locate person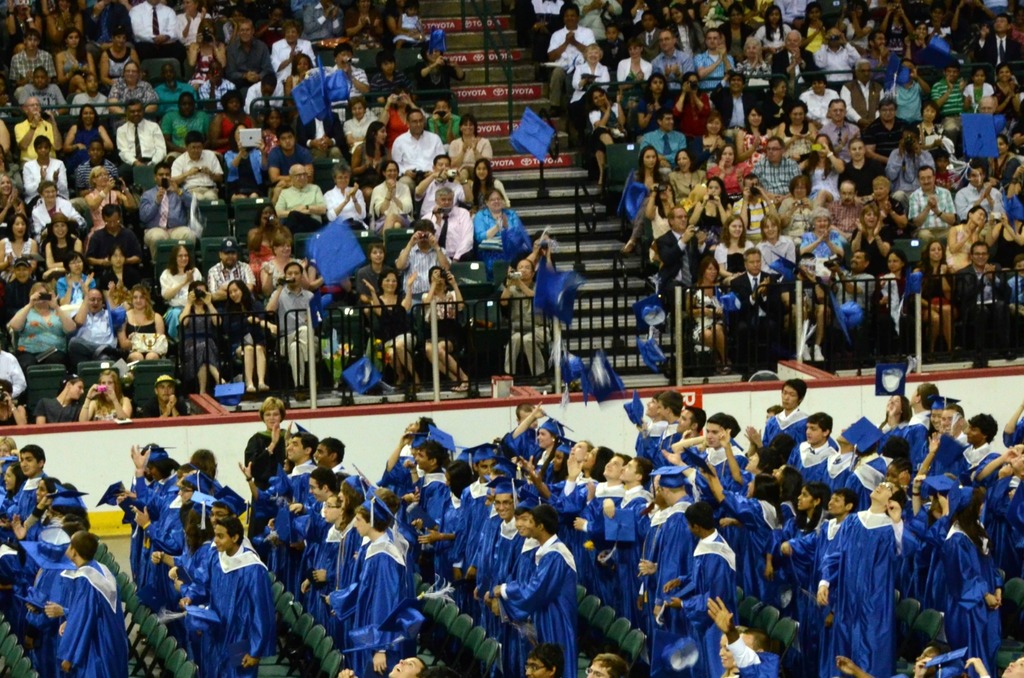
571:0:627:43
